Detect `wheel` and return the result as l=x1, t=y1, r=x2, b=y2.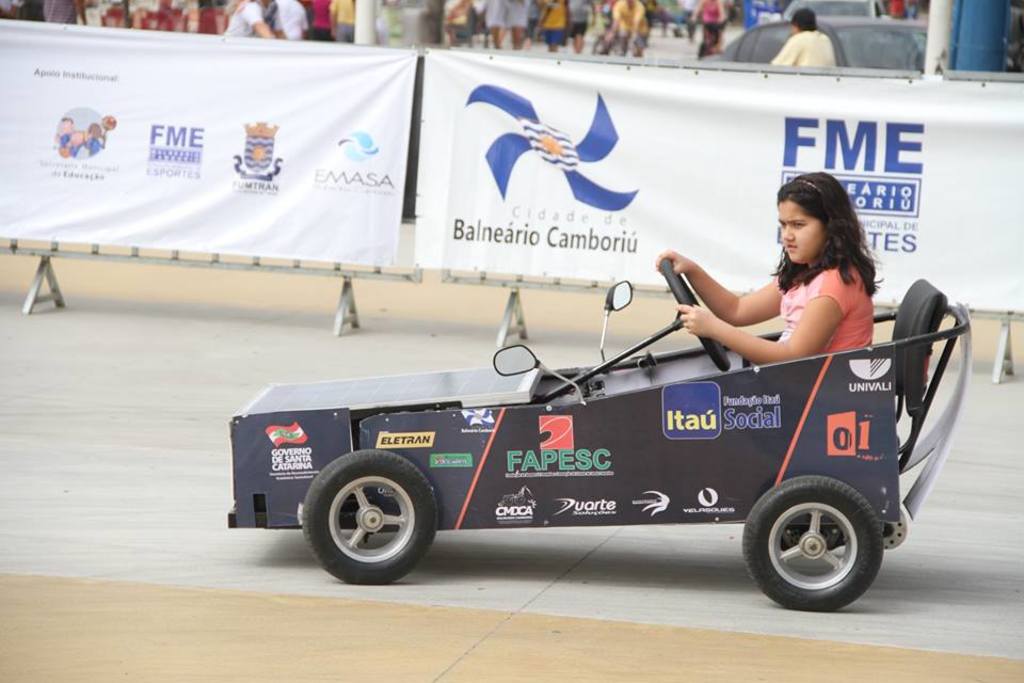
l=294, t=449, r=438, b=590.
